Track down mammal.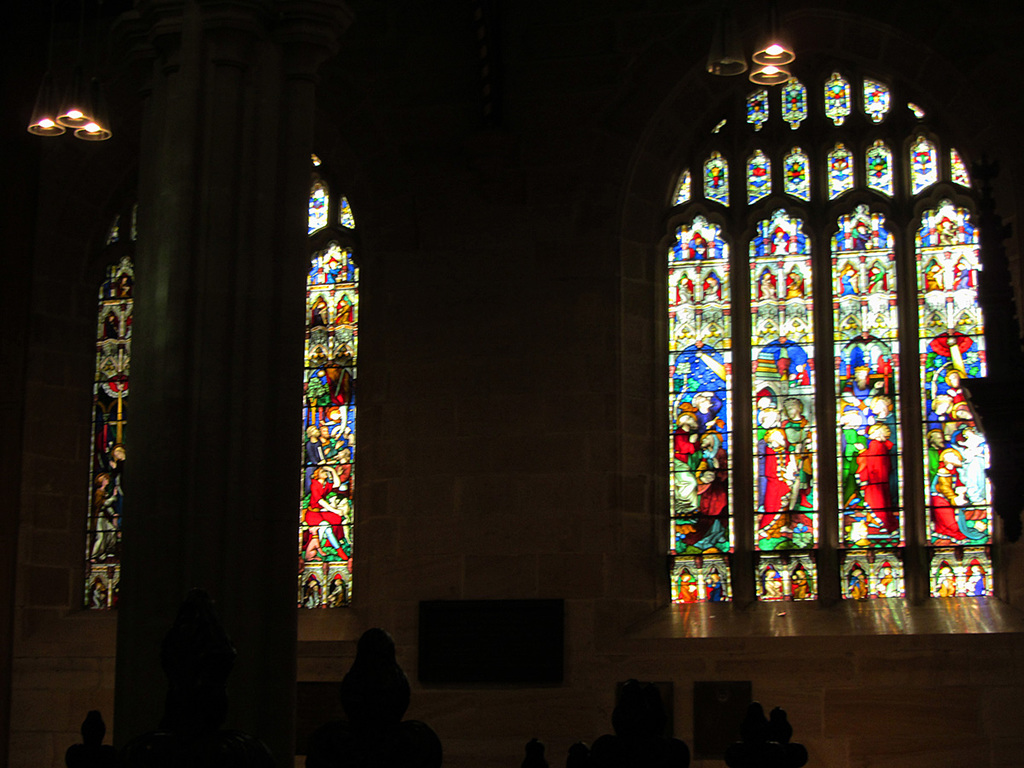
Tracked to Rect(960, 554, 988, 595).
